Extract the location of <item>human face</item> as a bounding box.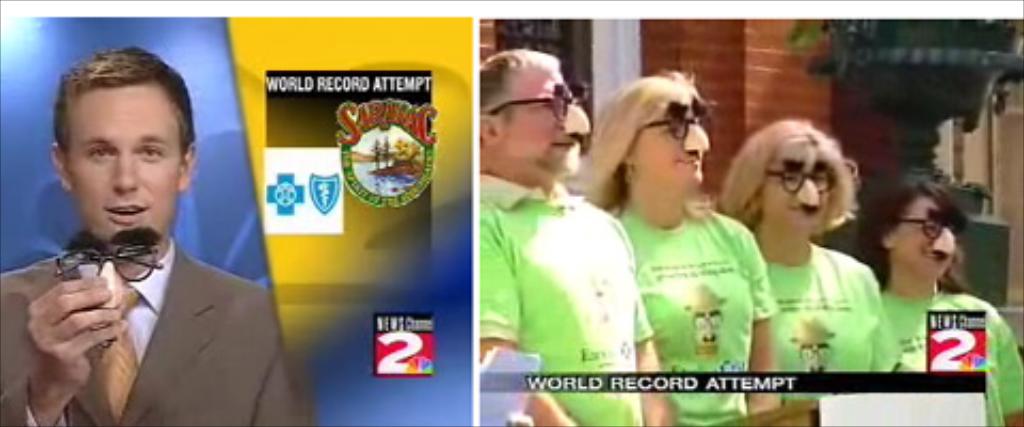
{"x1": 646, "y1": 105, "x2": 706, "y2": 196}.
